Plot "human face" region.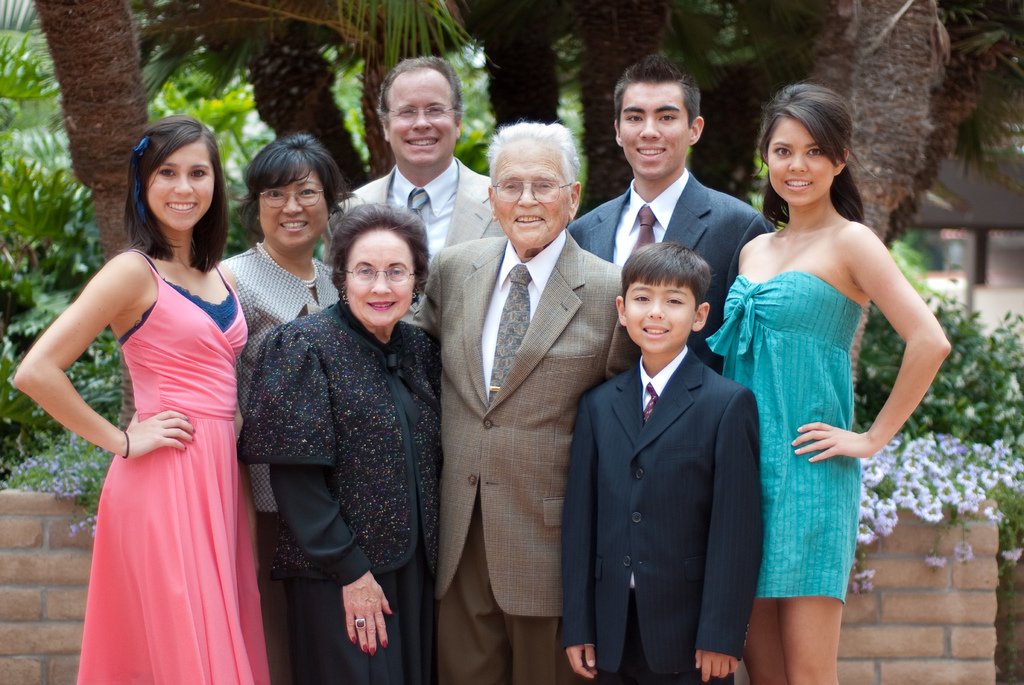
Plotted at region(621, 274, 692, 352).
